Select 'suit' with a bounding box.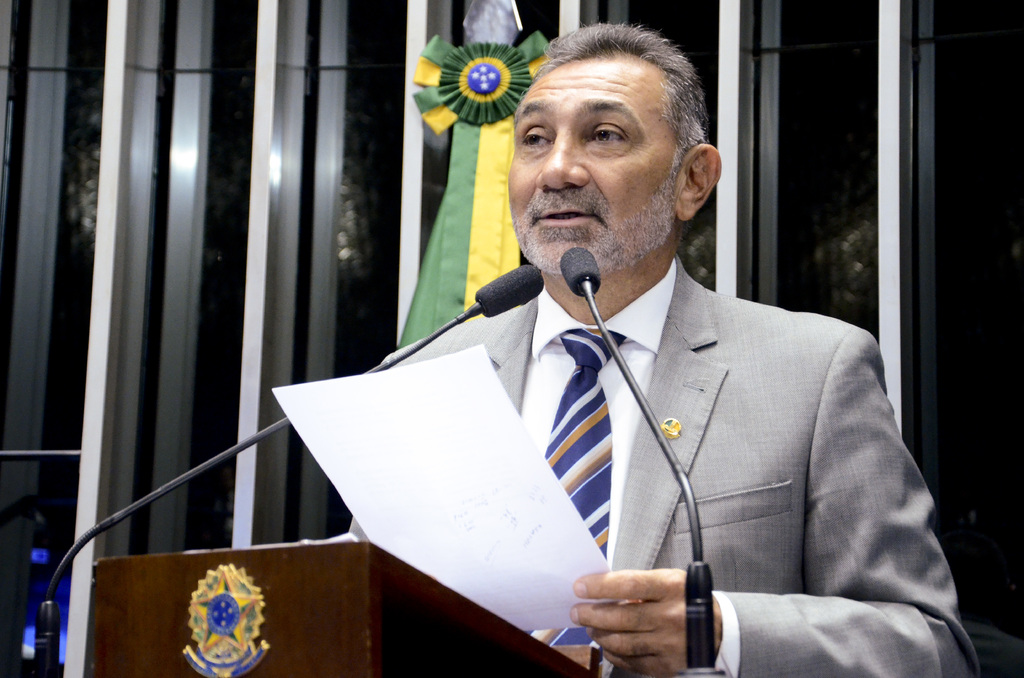
pyautogui.locateOnScreen(388, 220, 933, 661).
